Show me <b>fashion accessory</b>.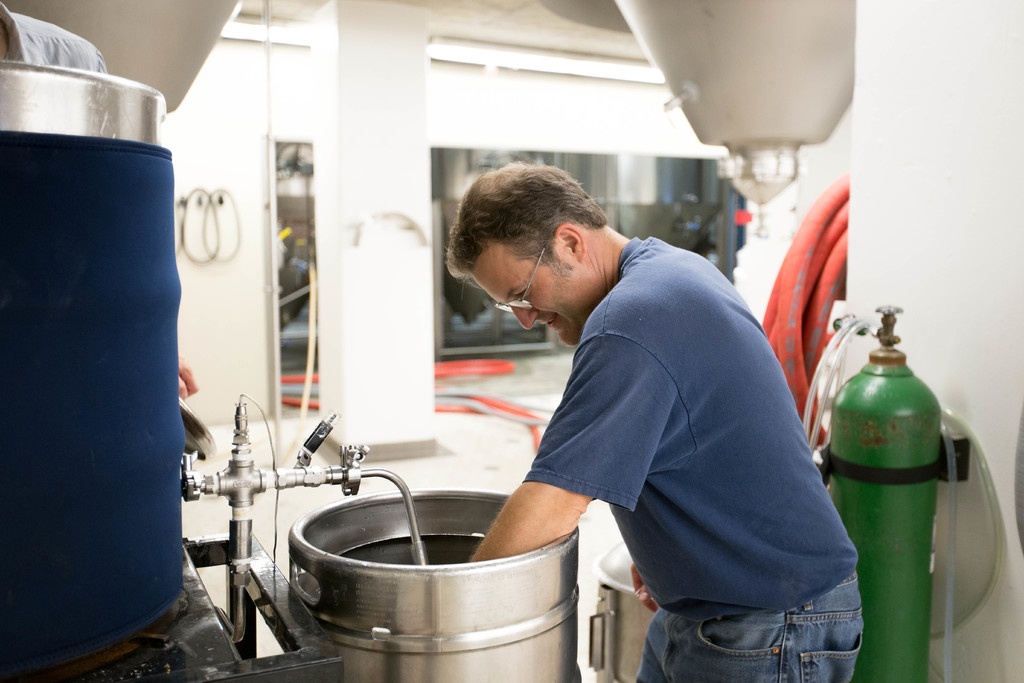
<b>fashion accessory</b> is here: crop(492, 245, 545, 313).
